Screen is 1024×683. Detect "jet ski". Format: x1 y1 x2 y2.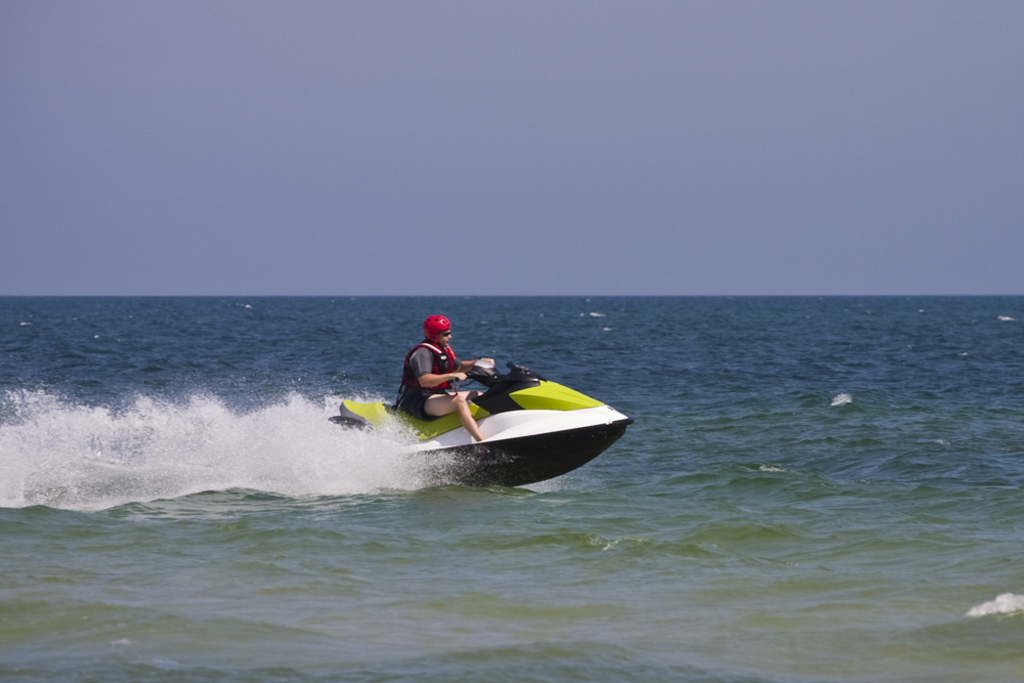
325 348 638 484.
